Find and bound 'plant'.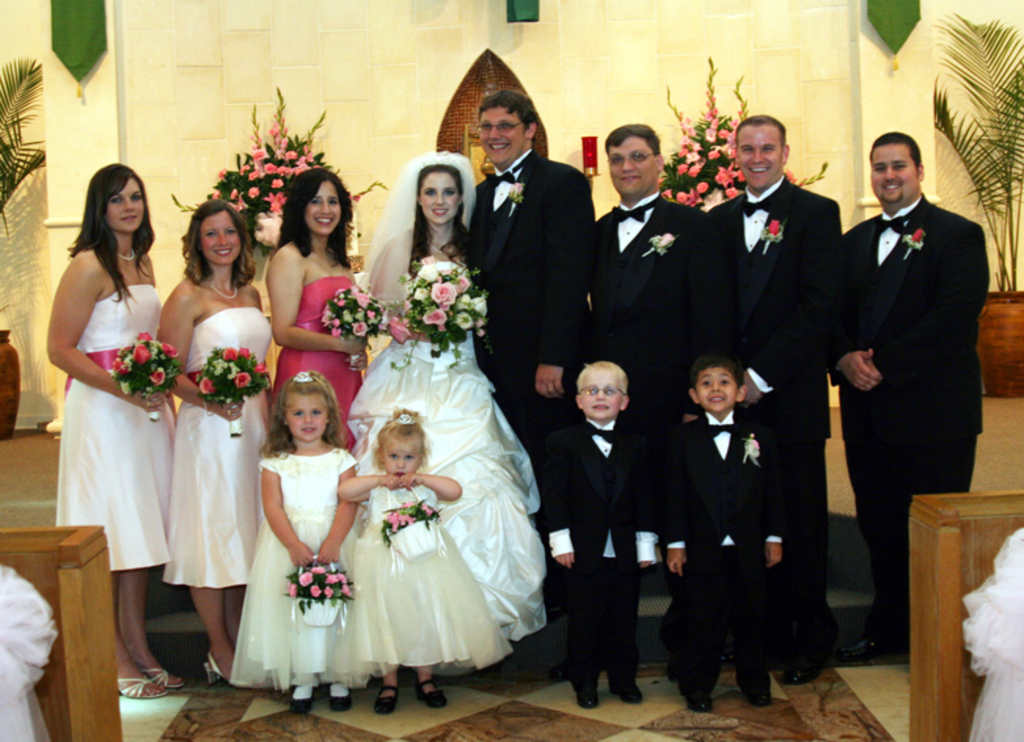
Bound: [383, 498, 433, 536].
